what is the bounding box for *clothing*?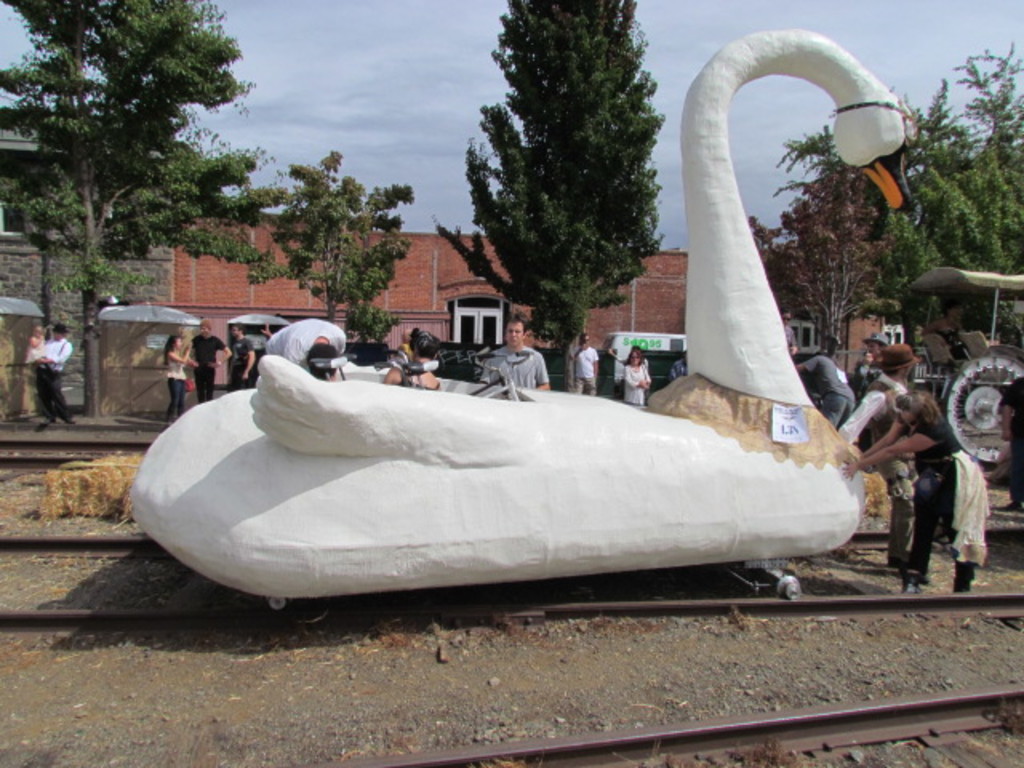
<region>163, 347, 190, 424</region>.
